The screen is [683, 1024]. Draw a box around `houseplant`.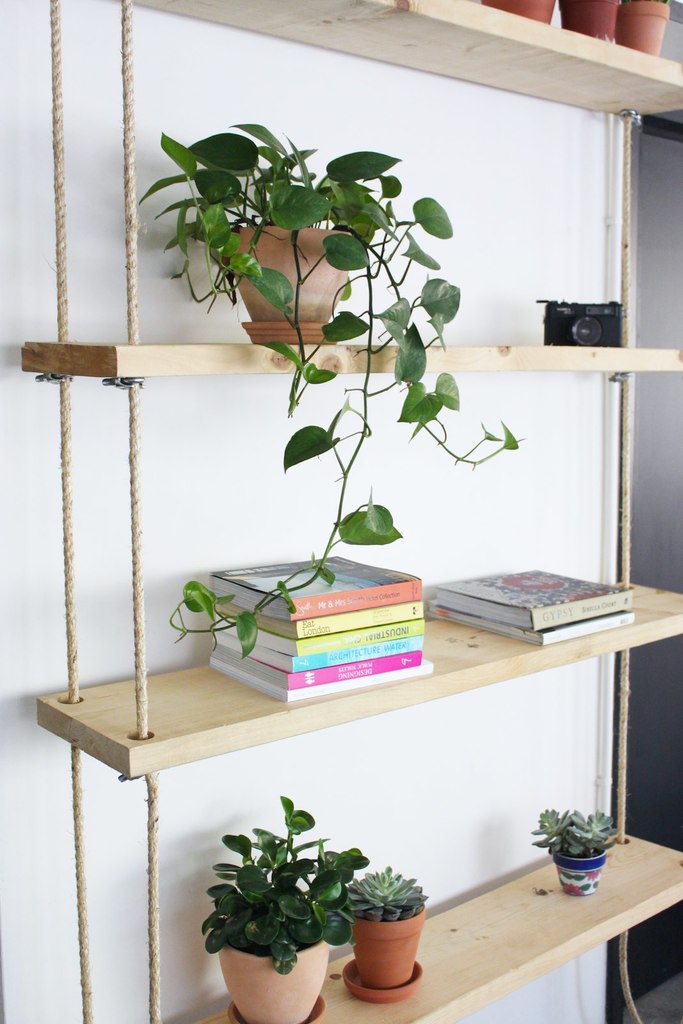
(554,0,627,43).
